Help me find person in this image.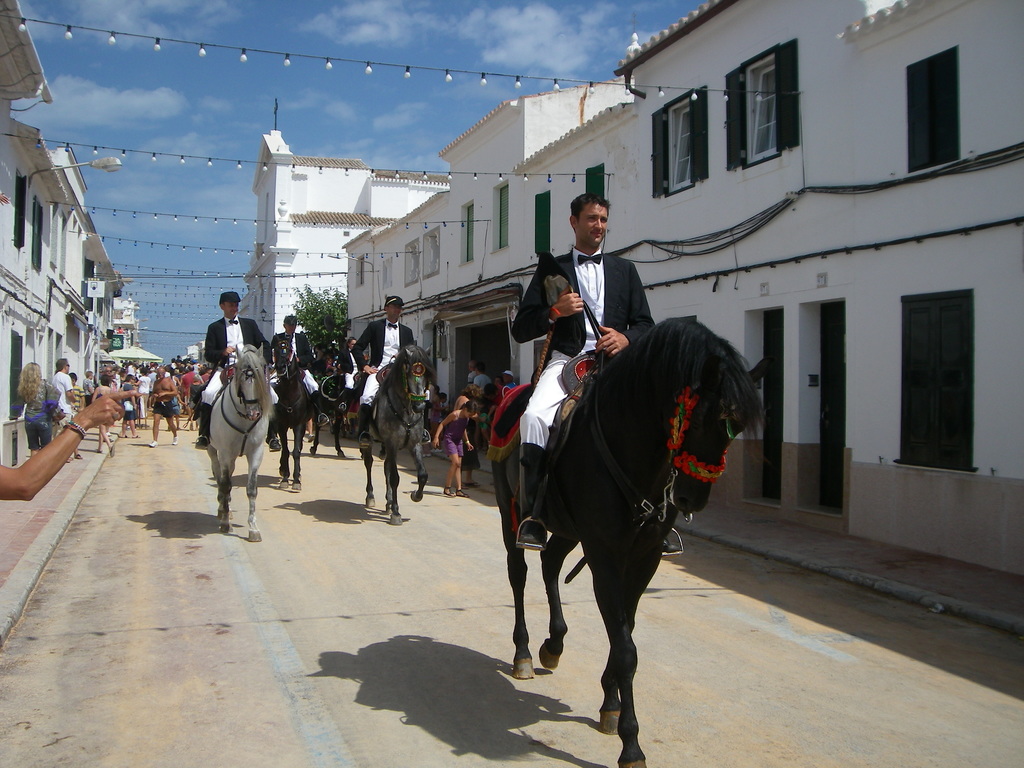
Found it: 276/316/314/396.
